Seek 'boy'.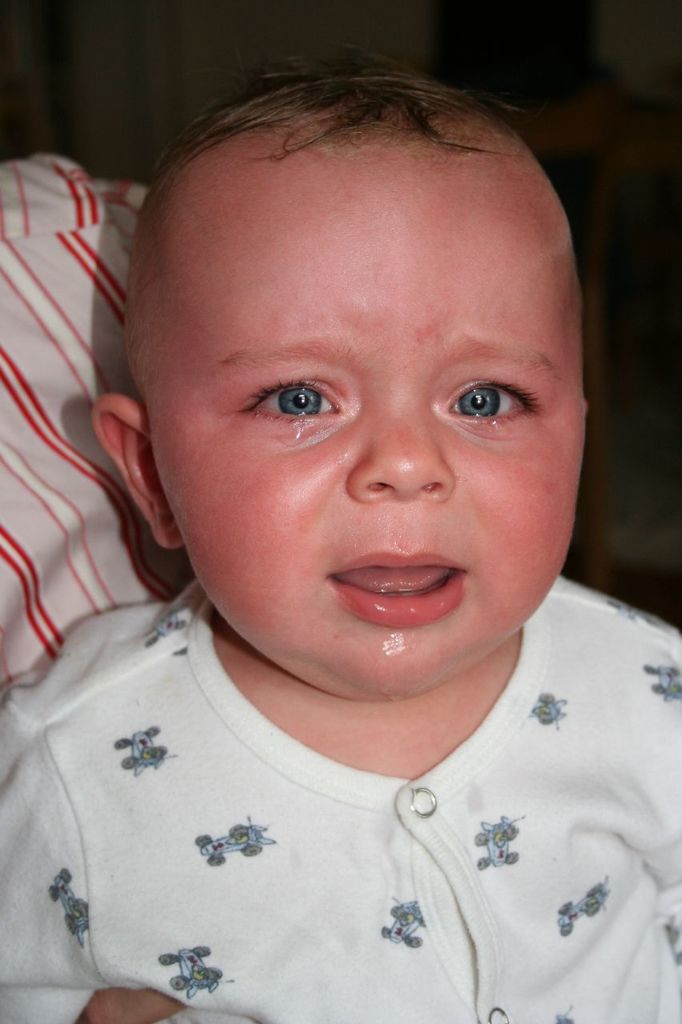
Rect(5, 34, 653, 999).
